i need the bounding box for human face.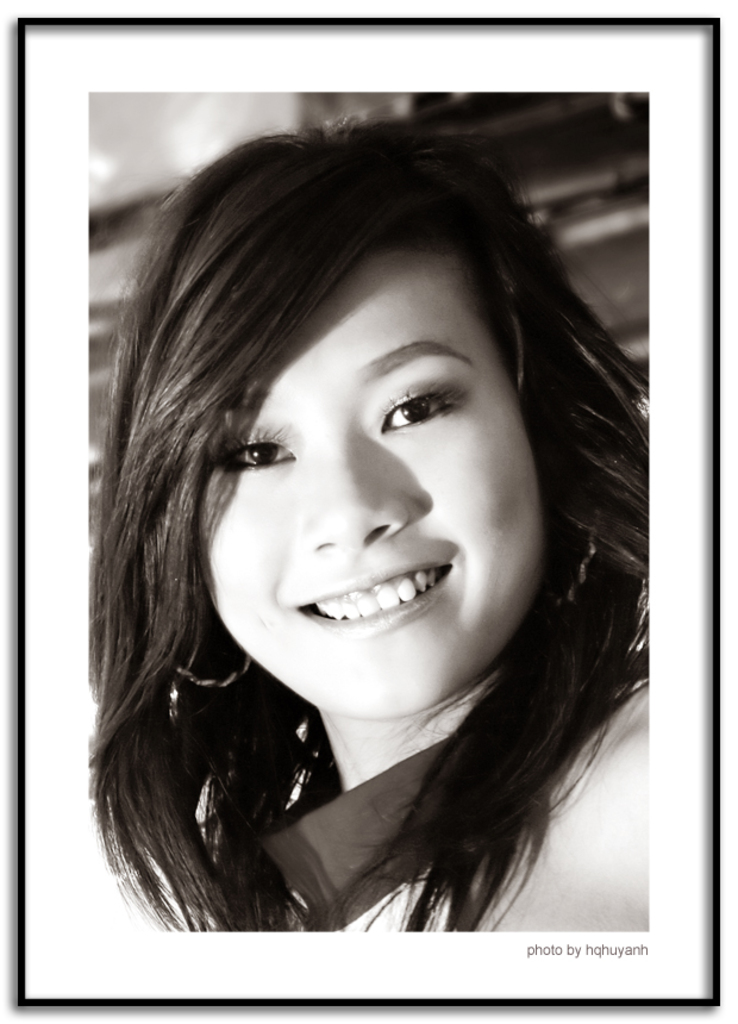
Here it is: 193 252 529 717.
